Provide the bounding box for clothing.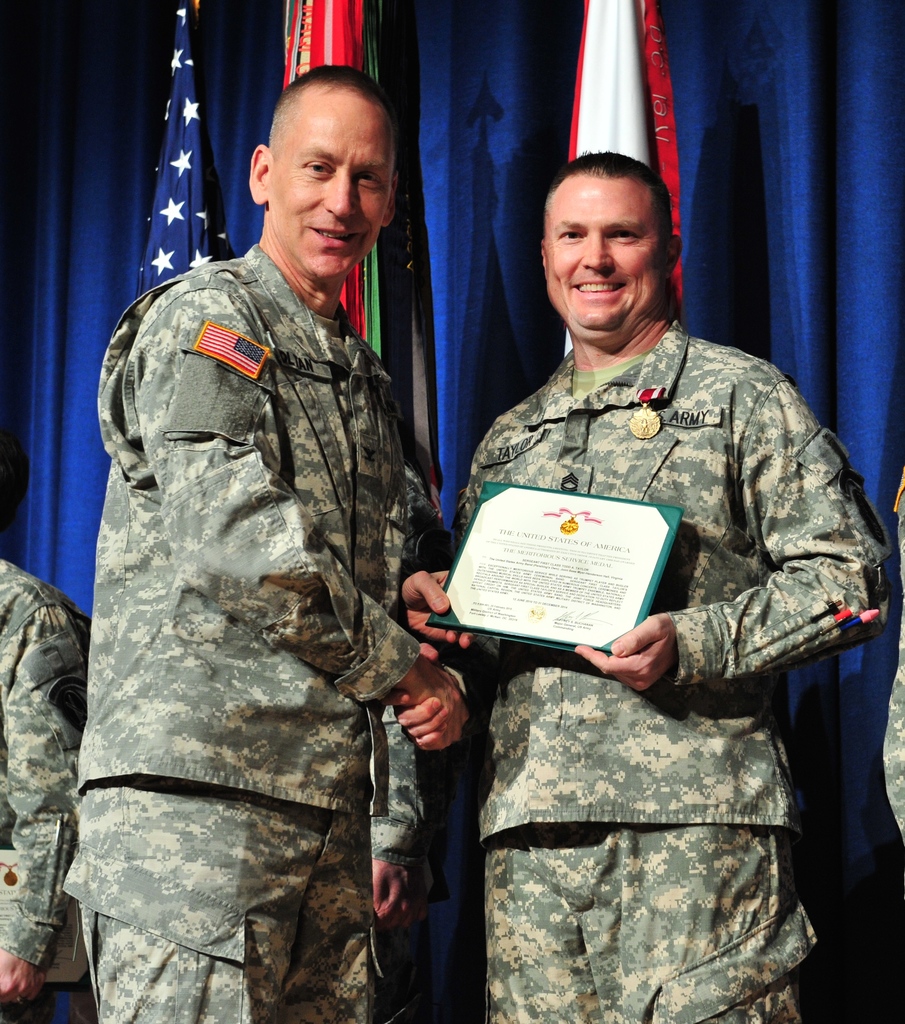
BBox(72, 246, 455, 1023).
